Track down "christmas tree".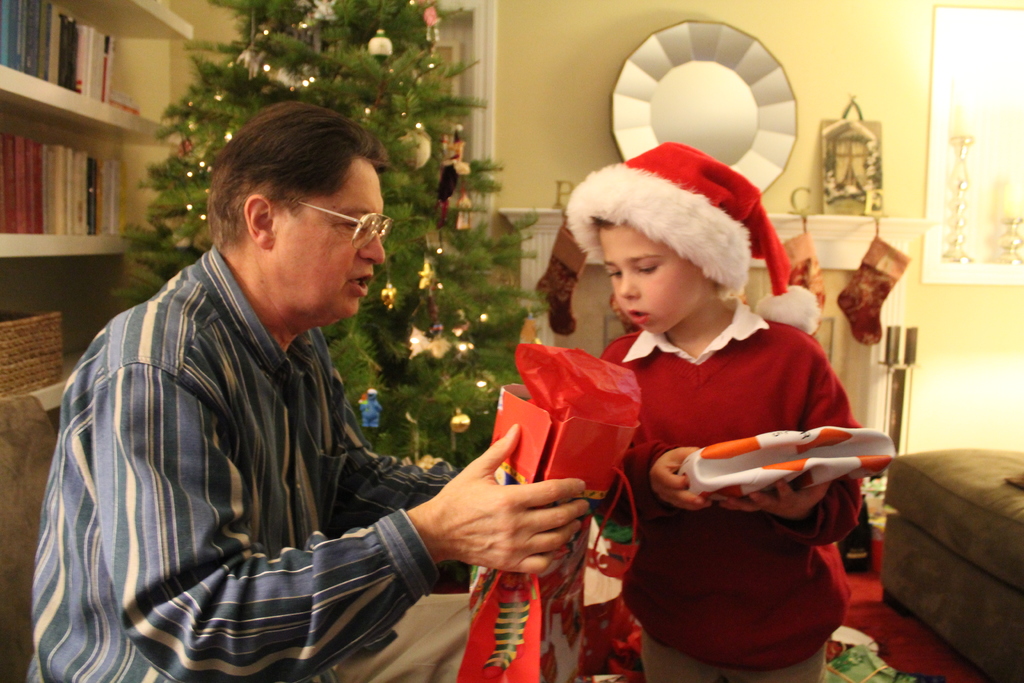
Tracked to (102, 0, 556, 591).
